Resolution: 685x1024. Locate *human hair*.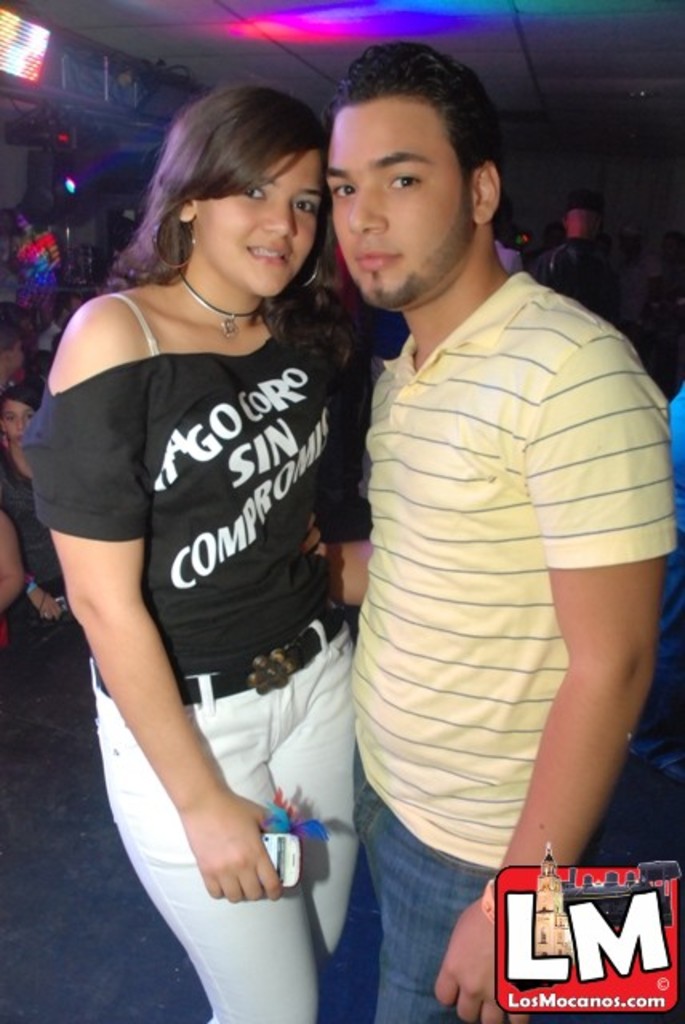
bbox(125, 72, 331, 314).
